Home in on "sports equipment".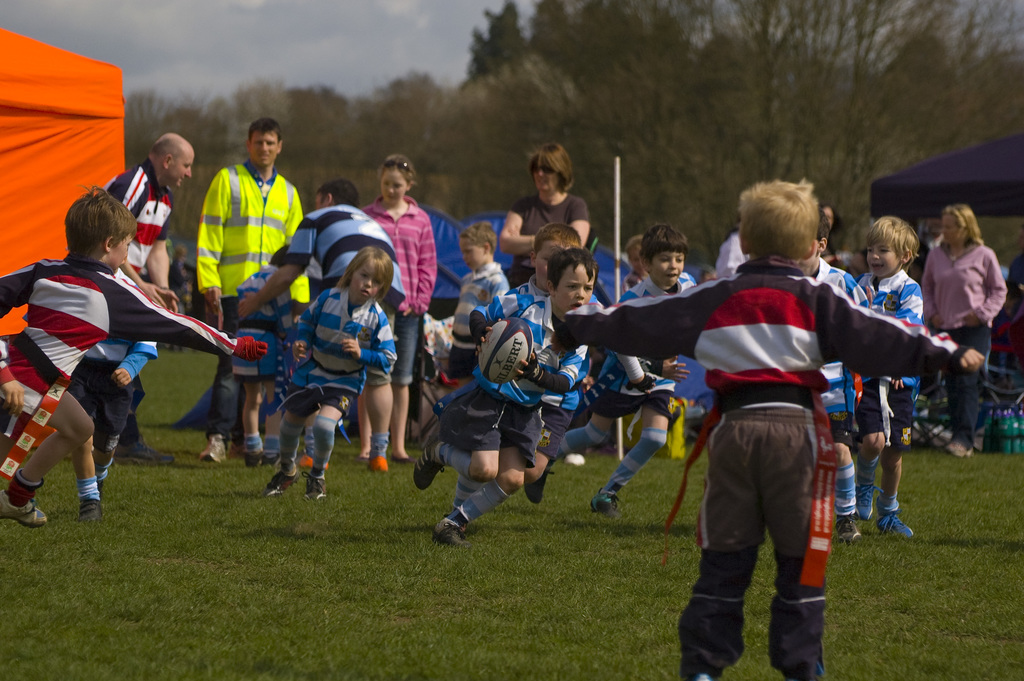
Homed in at Rect(78, 500, 103, 521).
